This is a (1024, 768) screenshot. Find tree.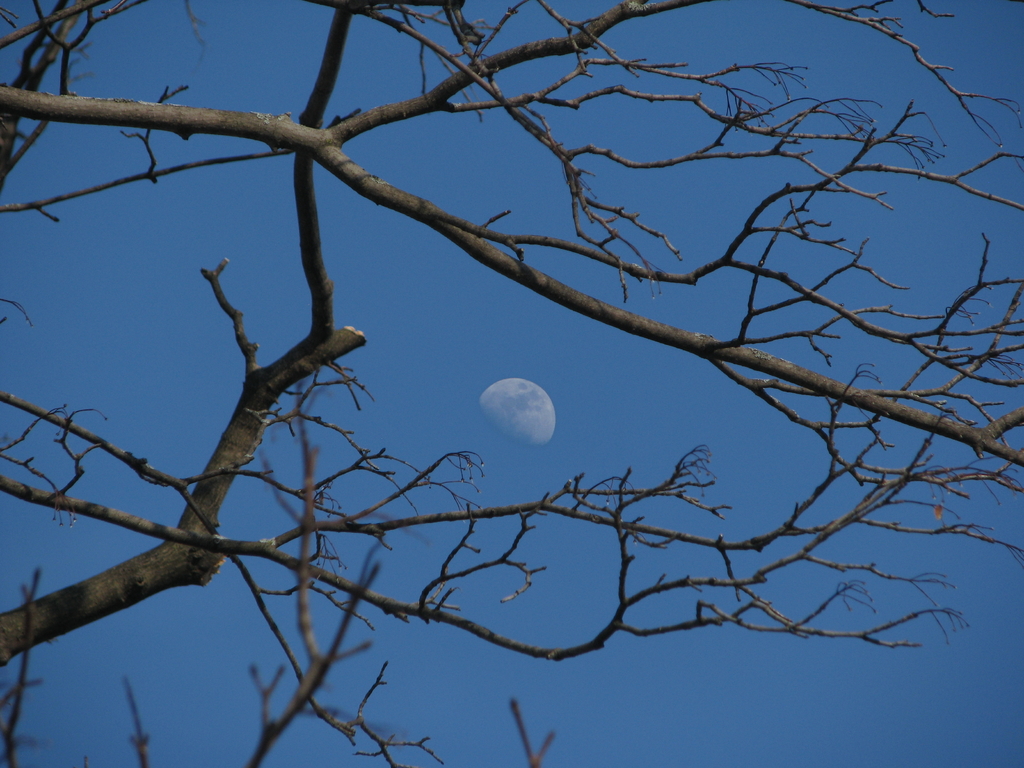
Bounding box: (8,12,1023,737).
